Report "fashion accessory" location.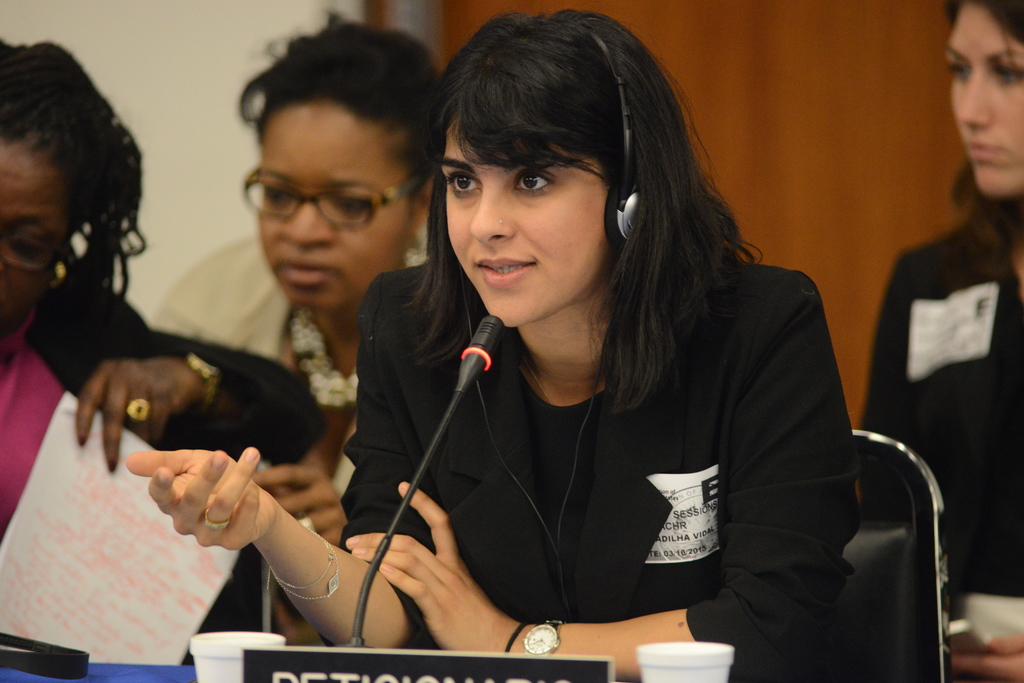
Report: <box>183,353,223,406</box>.
